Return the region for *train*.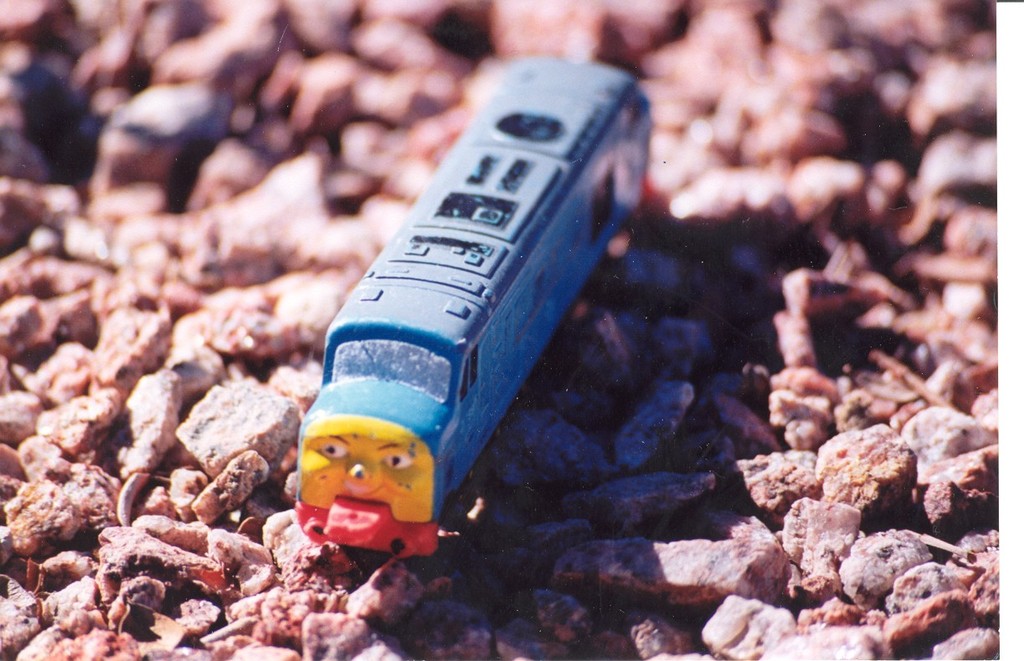
left=296, top=56, right=653, bottom=555.
